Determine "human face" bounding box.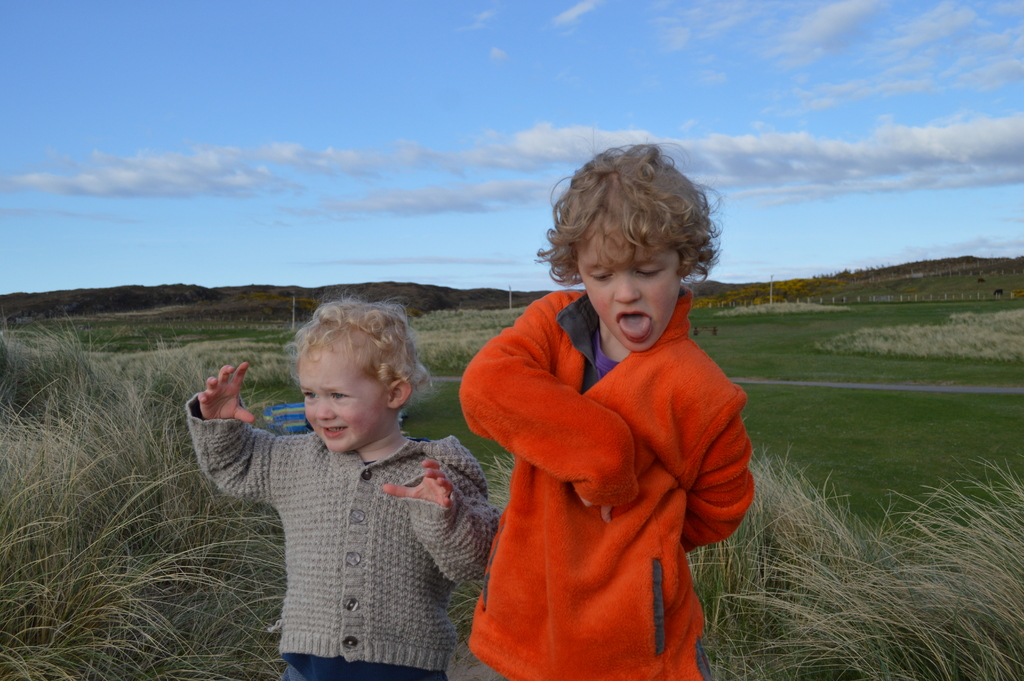
Determined: bbox(580, 224, 681, 350).
